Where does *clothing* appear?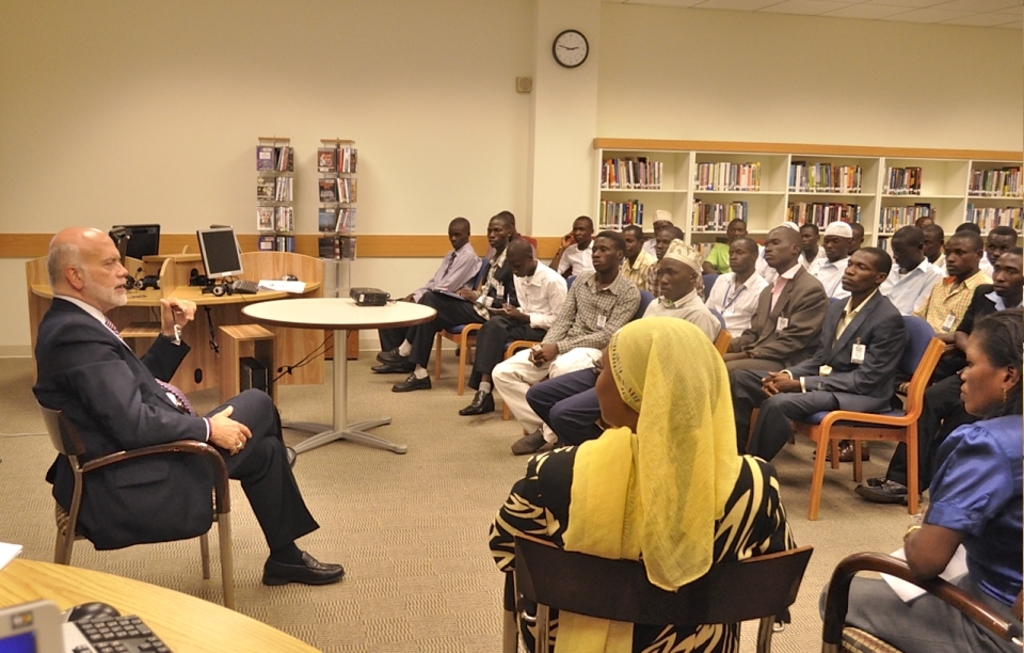
Appears at box(812, 257, 857, 299).
